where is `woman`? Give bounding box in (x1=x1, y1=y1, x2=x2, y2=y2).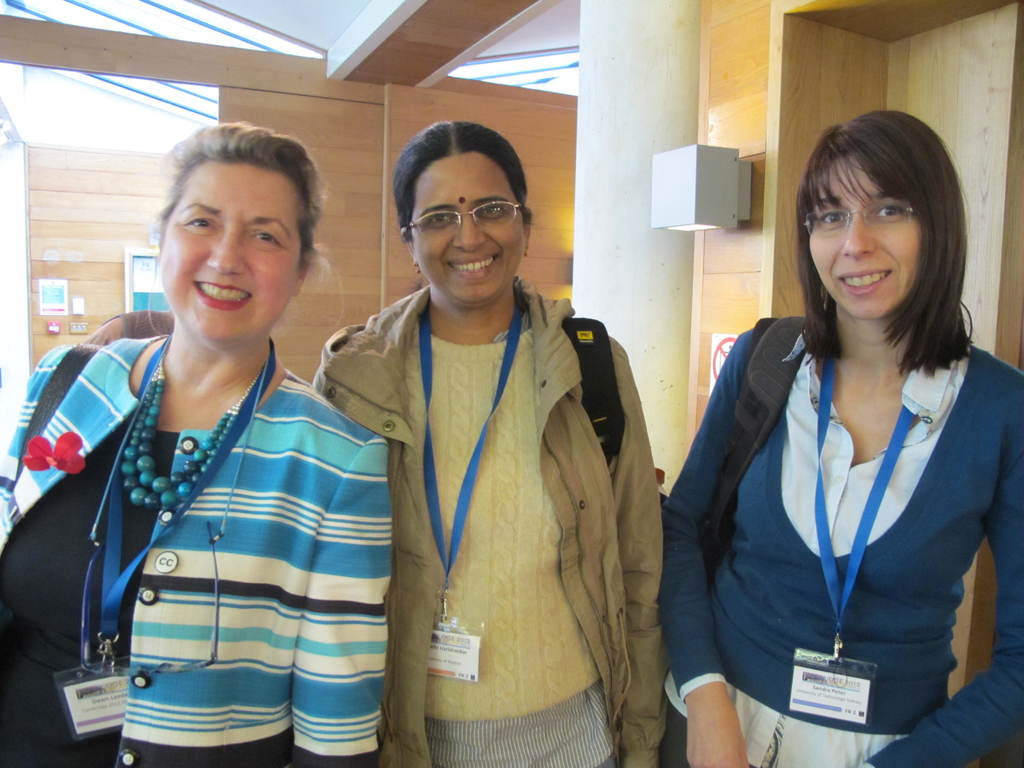
(x1=674, y1=122, x2=1007, y2=755).
